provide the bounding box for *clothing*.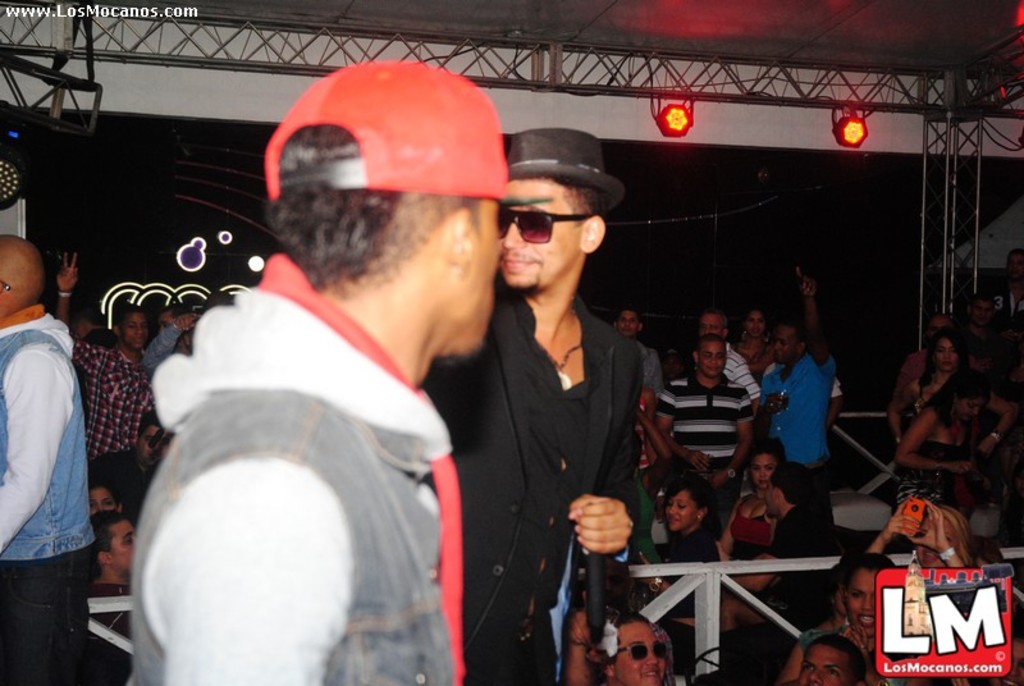
bbox=(430, 305, 659, 685).
